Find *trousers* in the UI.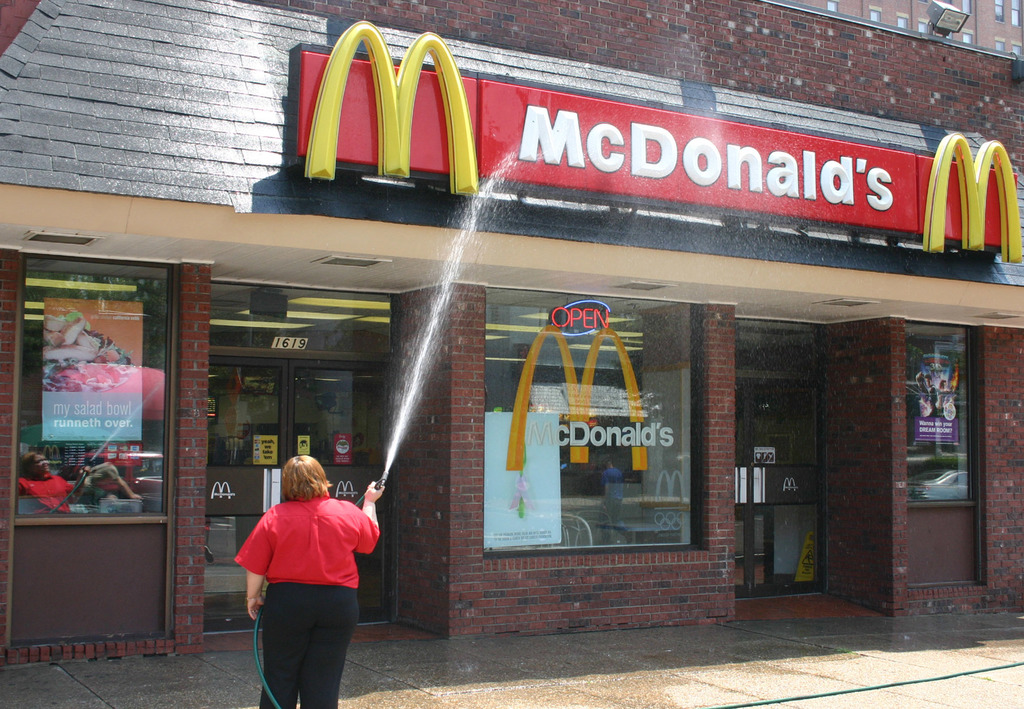
UI element at [253, 580, 360, 708].
